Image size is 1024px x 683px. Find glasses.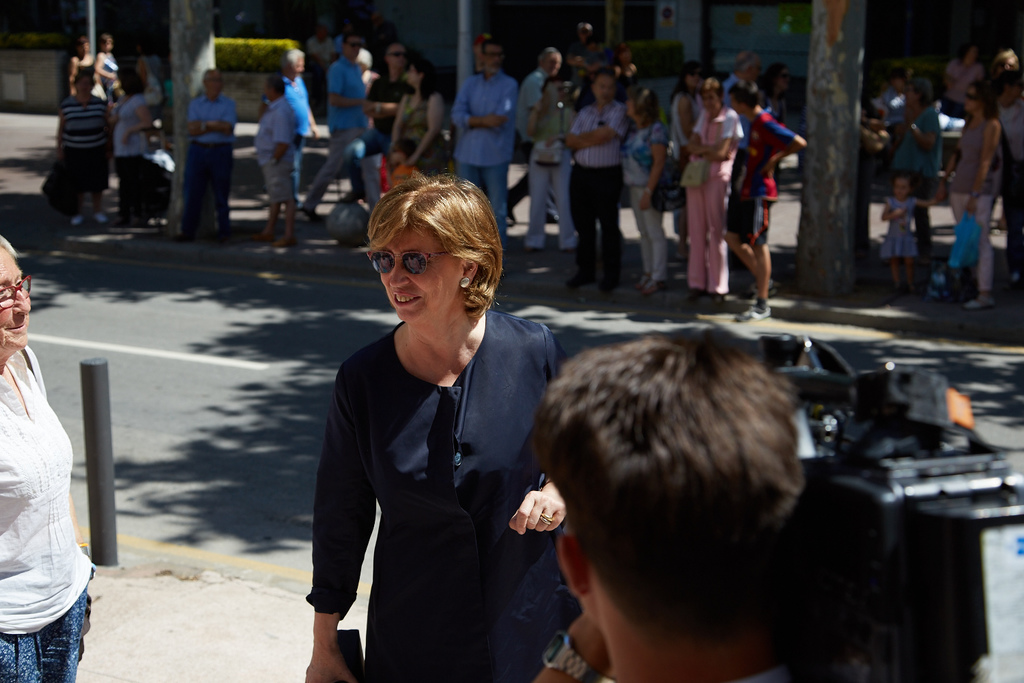
(left=0, top=270, right=36, bottom=313).
